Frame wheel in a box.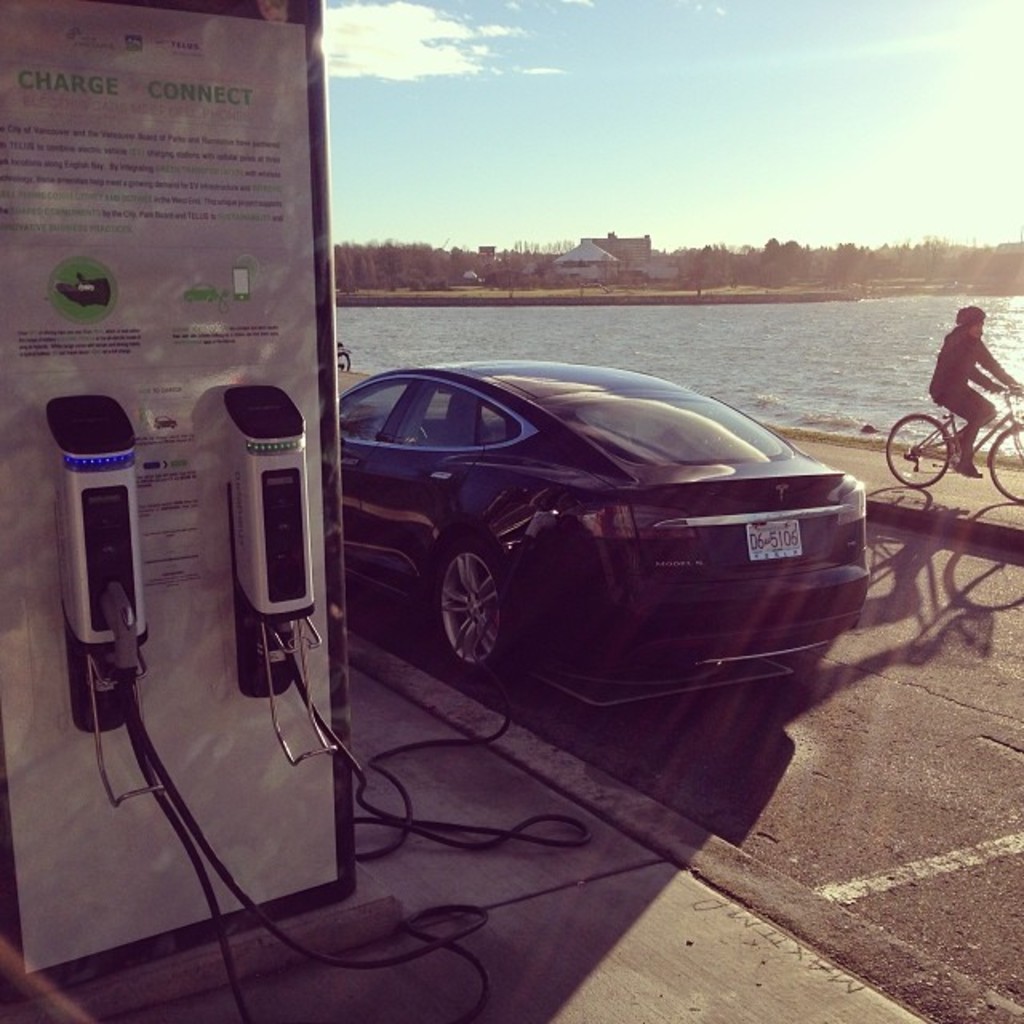
BBox(994, 427, 1022, 502).
